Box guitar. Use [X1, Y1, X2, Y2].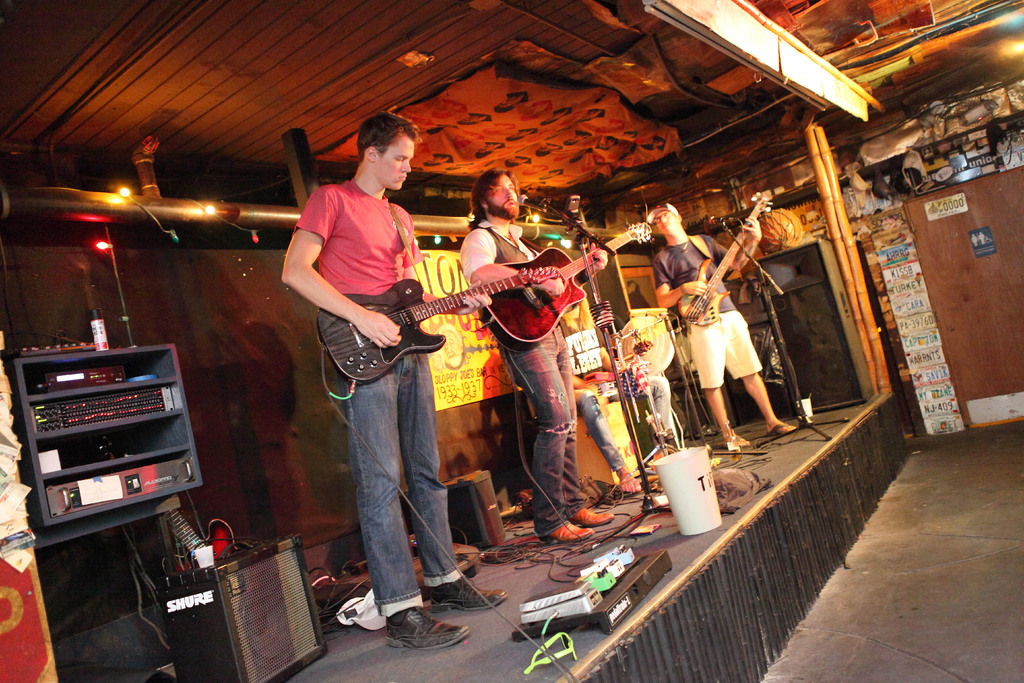
[675, 192, 780, 329].
